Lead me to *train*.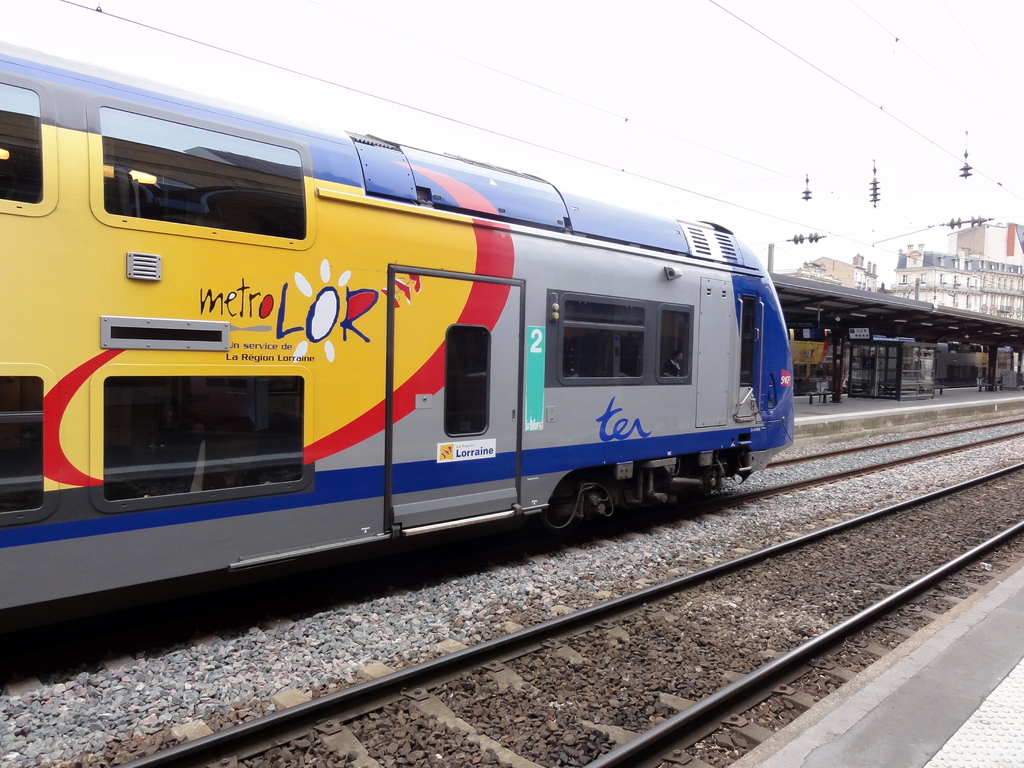
Lead to region(0, 45, 795, 620).
